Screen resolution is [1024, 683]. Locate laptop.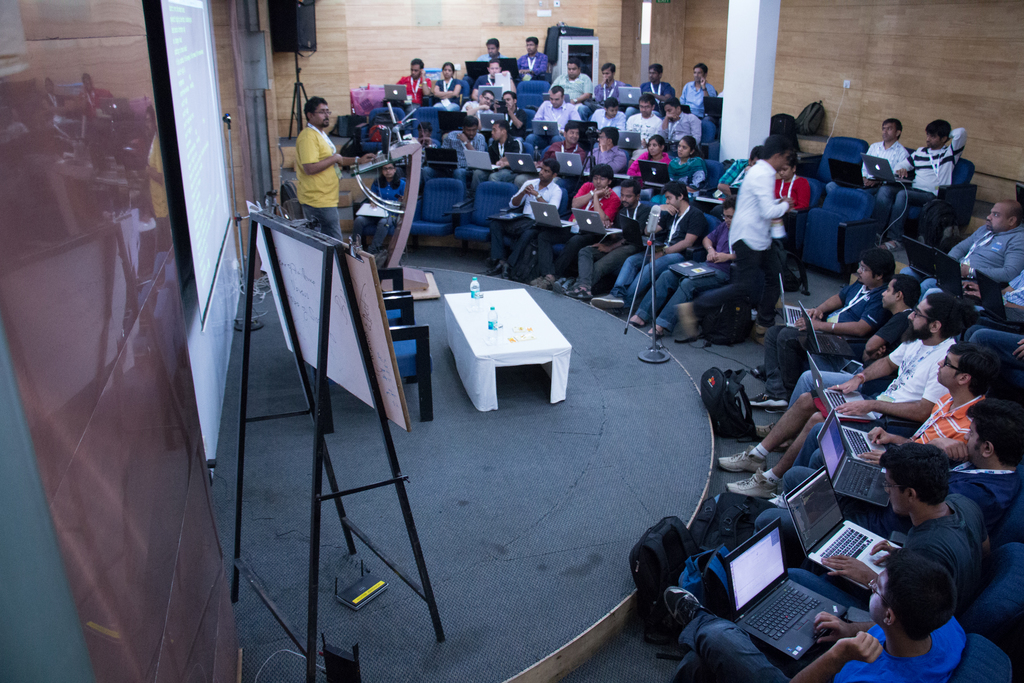
bbox=[481, 113, 506, 128].
